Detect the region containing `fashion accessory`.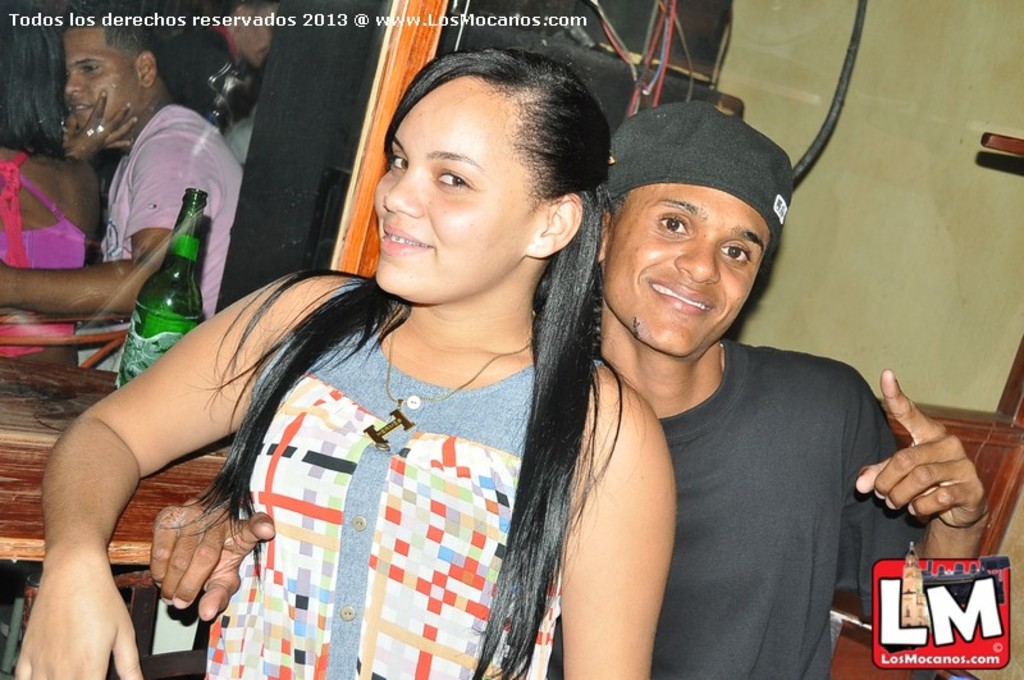
detection(99, 125, 110, 133).
